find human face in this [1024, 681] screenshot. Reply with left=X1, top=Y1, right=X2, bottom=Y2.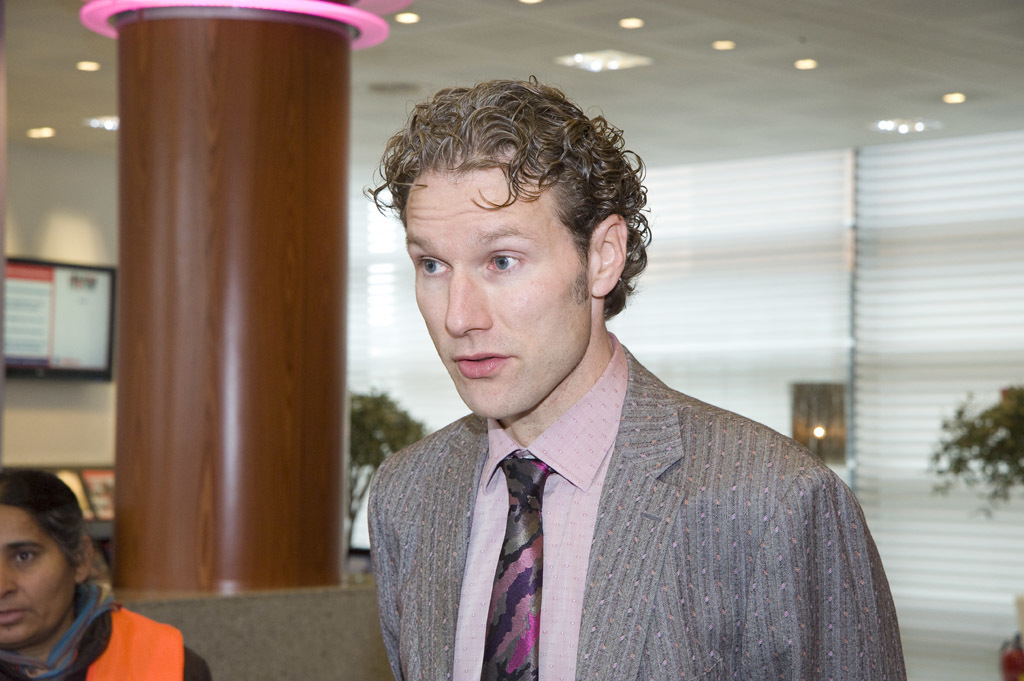
left=410, top=170, right=588, bottom=419.
